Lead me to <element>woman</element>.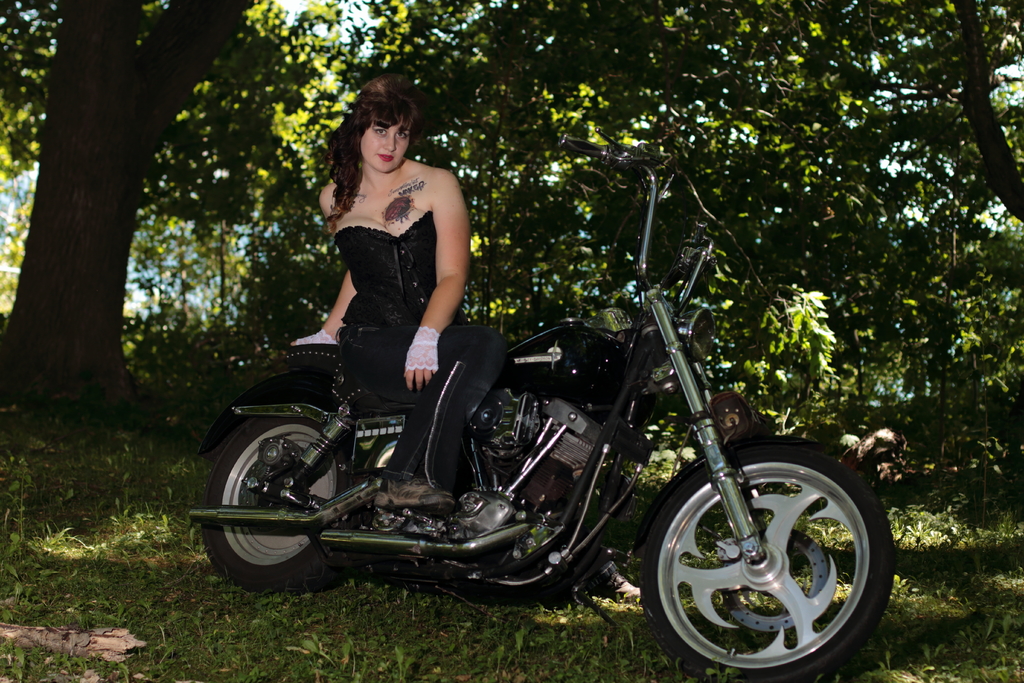
Lead to 276:75:490:452.
